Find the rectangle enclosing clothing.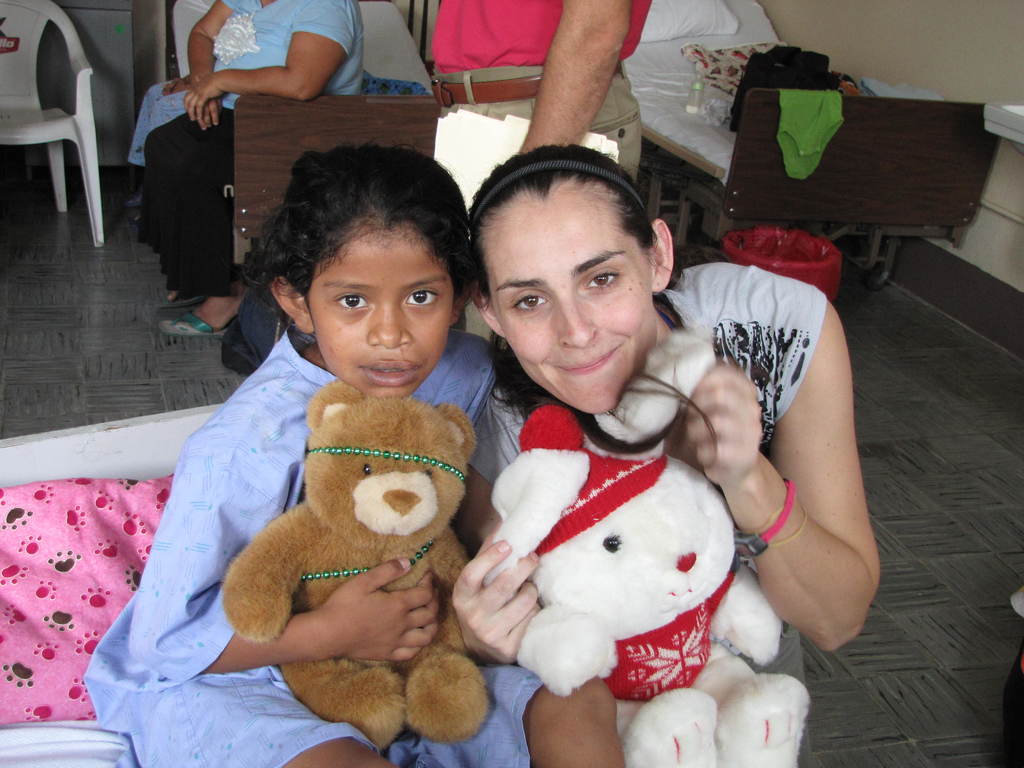
bbox=(124, 0, 358, 282).
